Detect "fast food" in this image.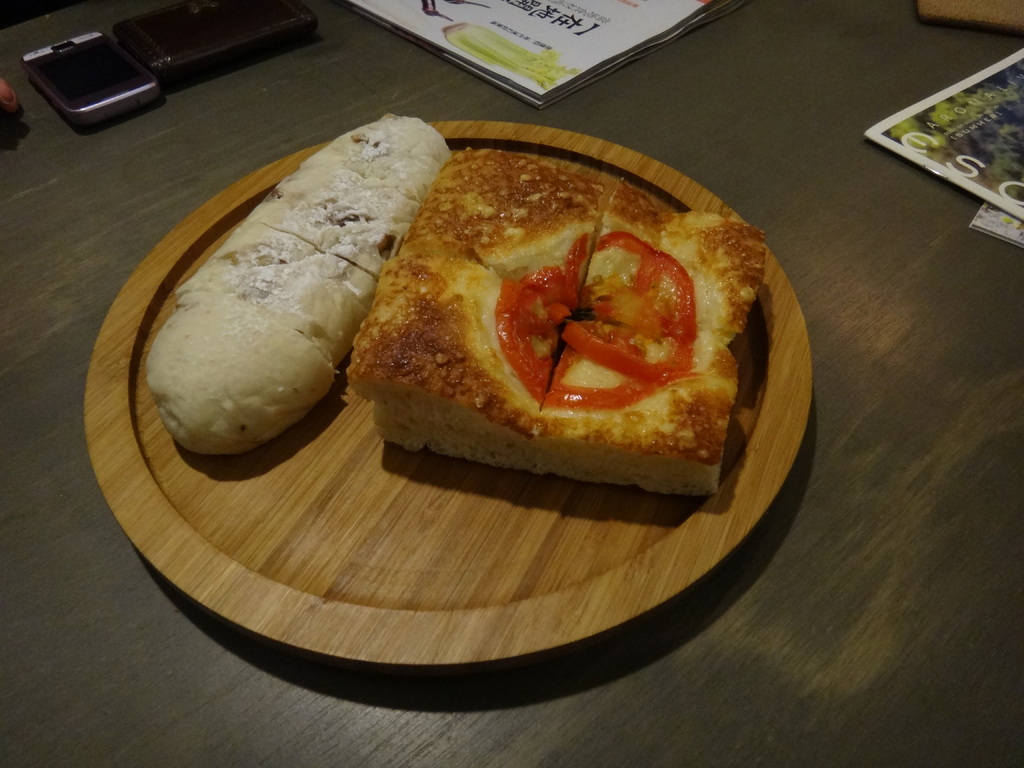
Detection: crop(346, 145, 763, 490).
